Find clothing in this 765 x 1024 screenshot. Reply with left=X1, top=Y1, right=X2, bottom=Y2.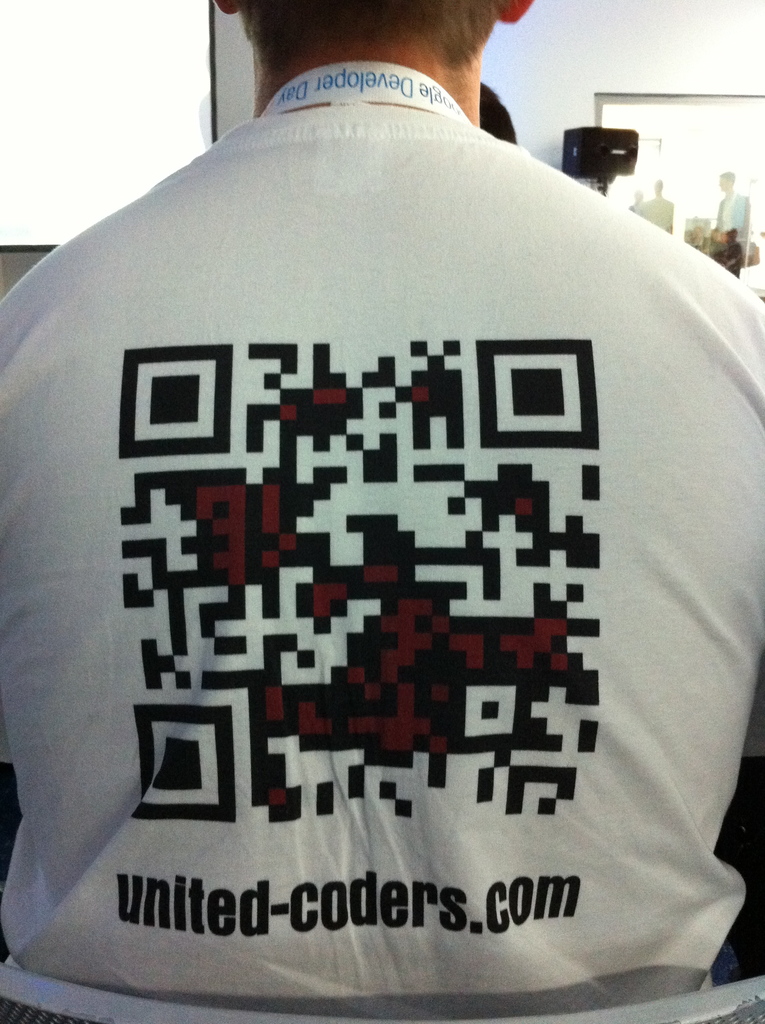
left=0, top=104, right=764, bottom=1023.
